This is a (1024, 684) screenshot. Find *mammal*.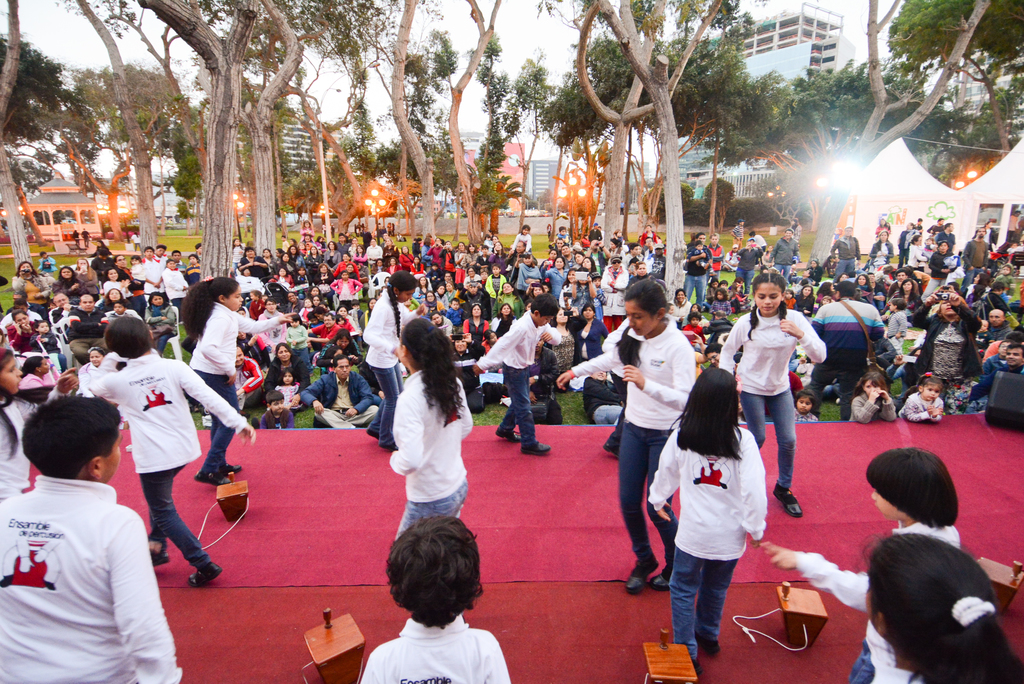
Bounding box: detection(84, 317, 257, 585).
